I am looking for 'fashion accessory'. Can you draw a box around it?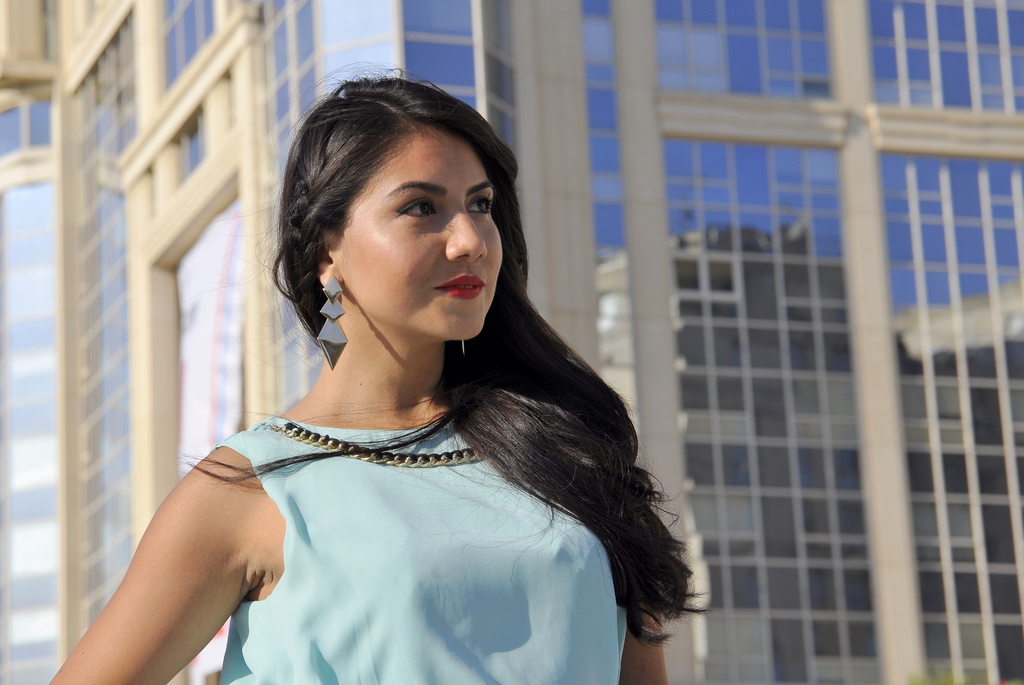
Sure, the bounding box is 462,340,467,358.
